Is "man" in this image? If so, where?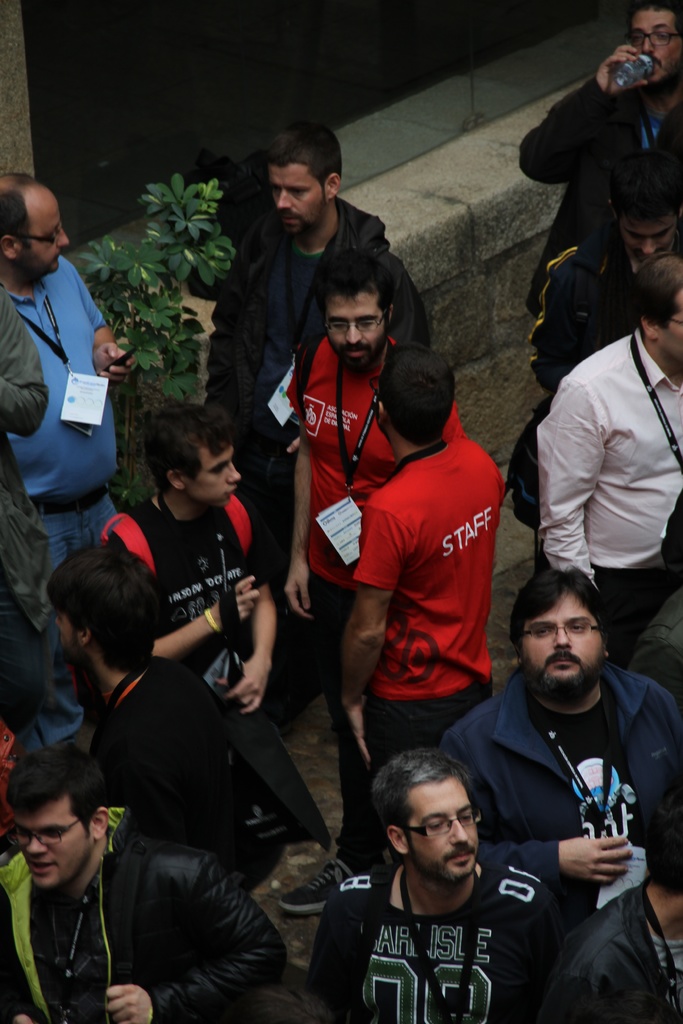
Yes, at Rect(0, 745, 320, 1023).
